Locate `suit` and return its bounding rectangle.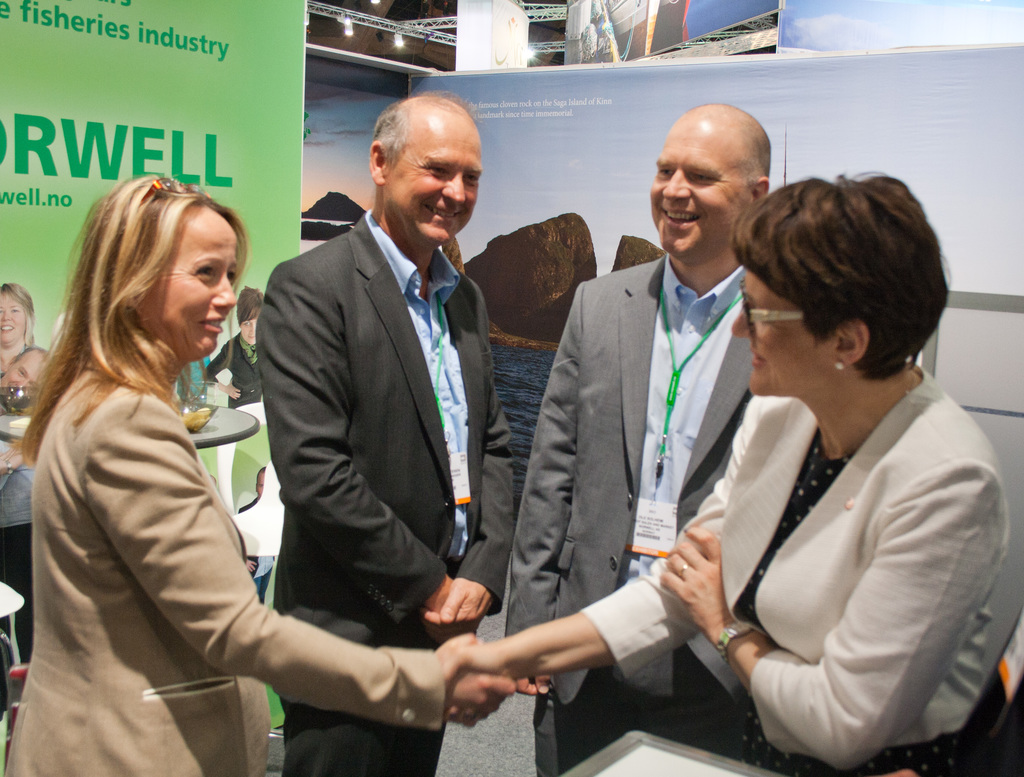
1 351 448 776.
